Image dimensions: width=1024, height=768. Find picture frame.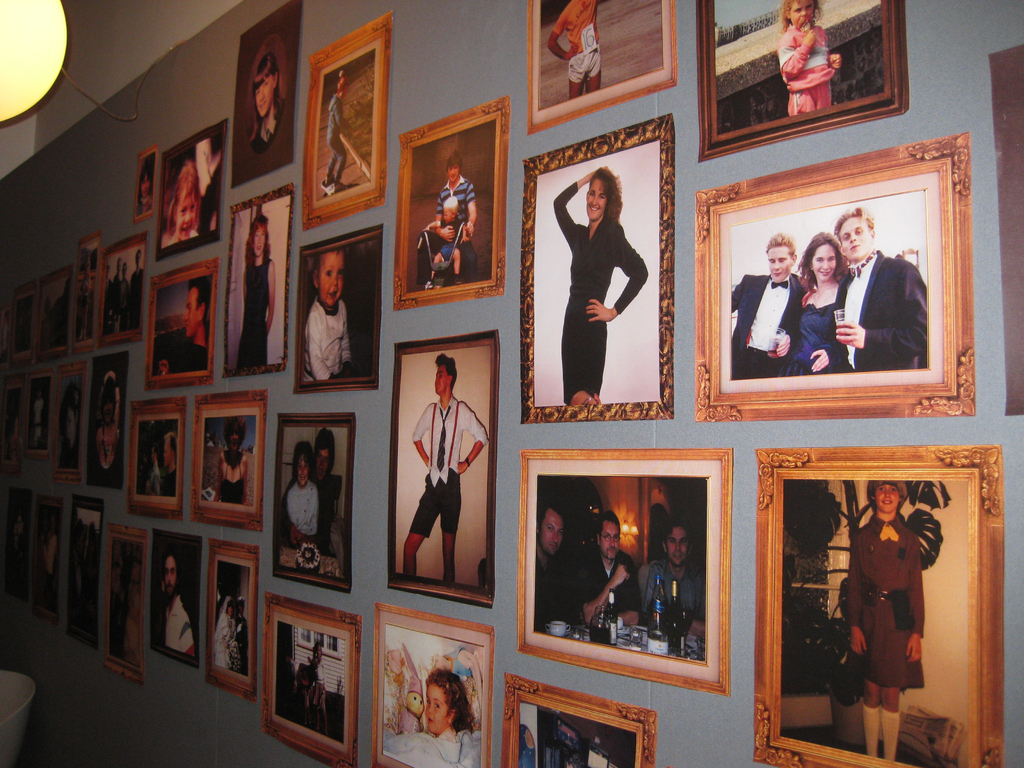
6 484 28 598.
